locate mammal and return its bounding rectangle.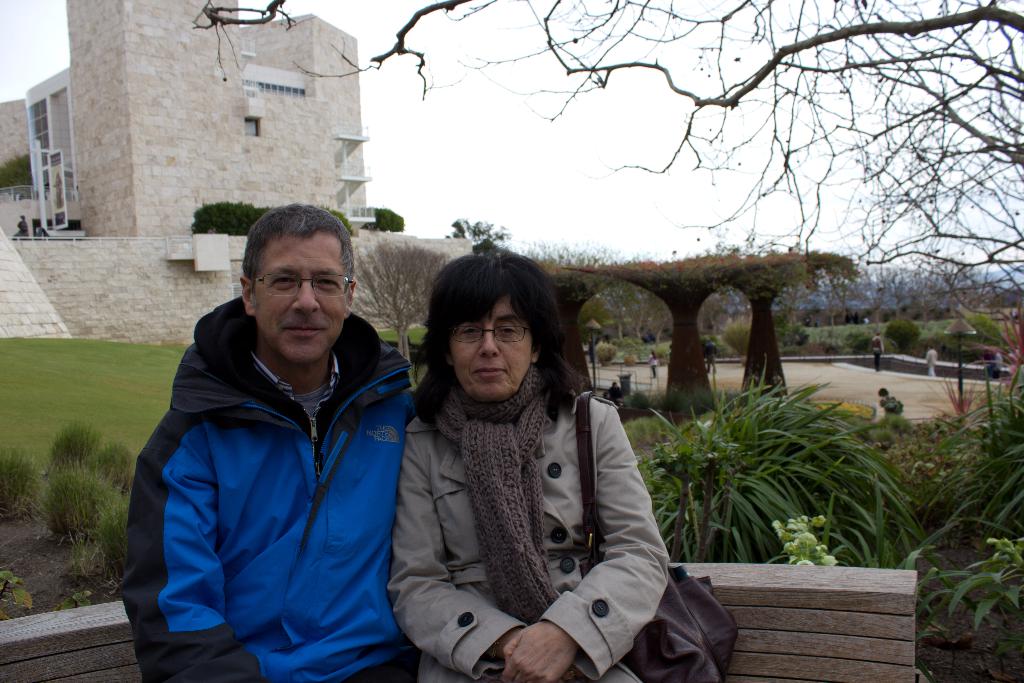
<bbox>375, 274, 696, 665</bbox>.
